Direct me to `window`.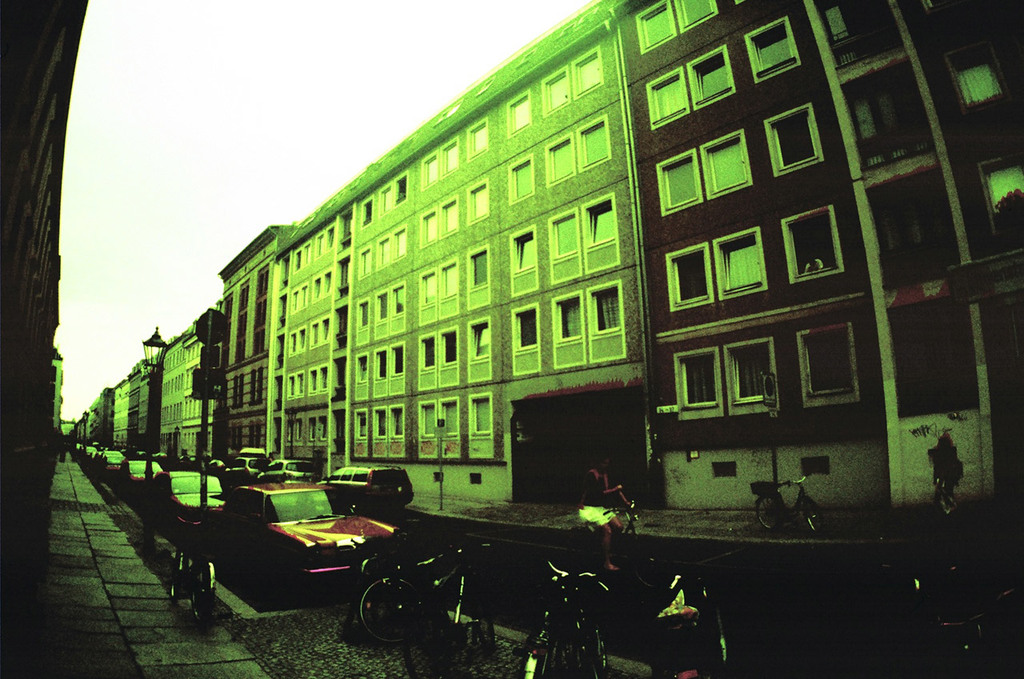
Direction: box(298, 287, 309, 306).
